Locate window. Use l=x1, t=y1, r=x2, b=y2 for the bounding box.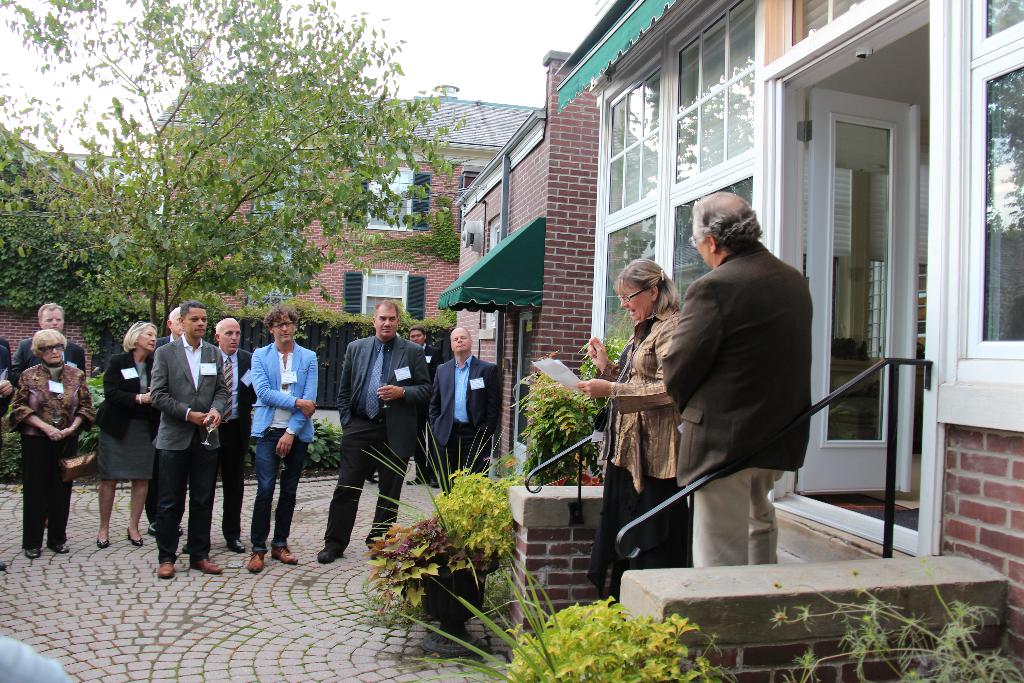
l=480, t=214, r=502, b=342.
